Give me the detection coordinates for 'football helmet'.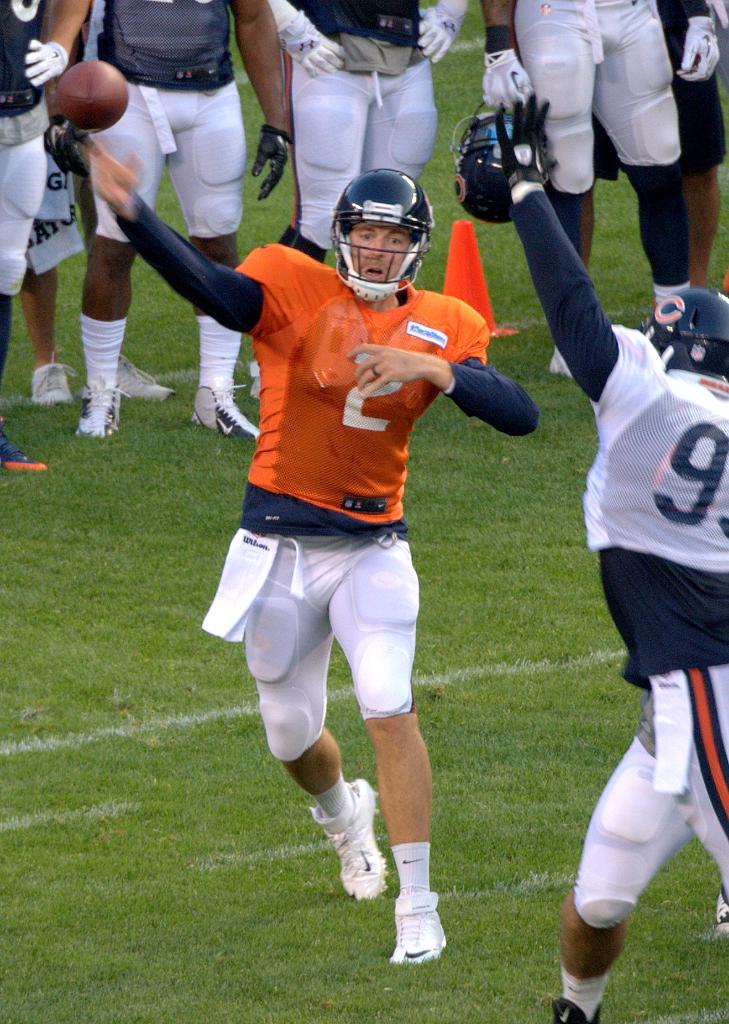
<region>326, 154, 439, 295</region>.
